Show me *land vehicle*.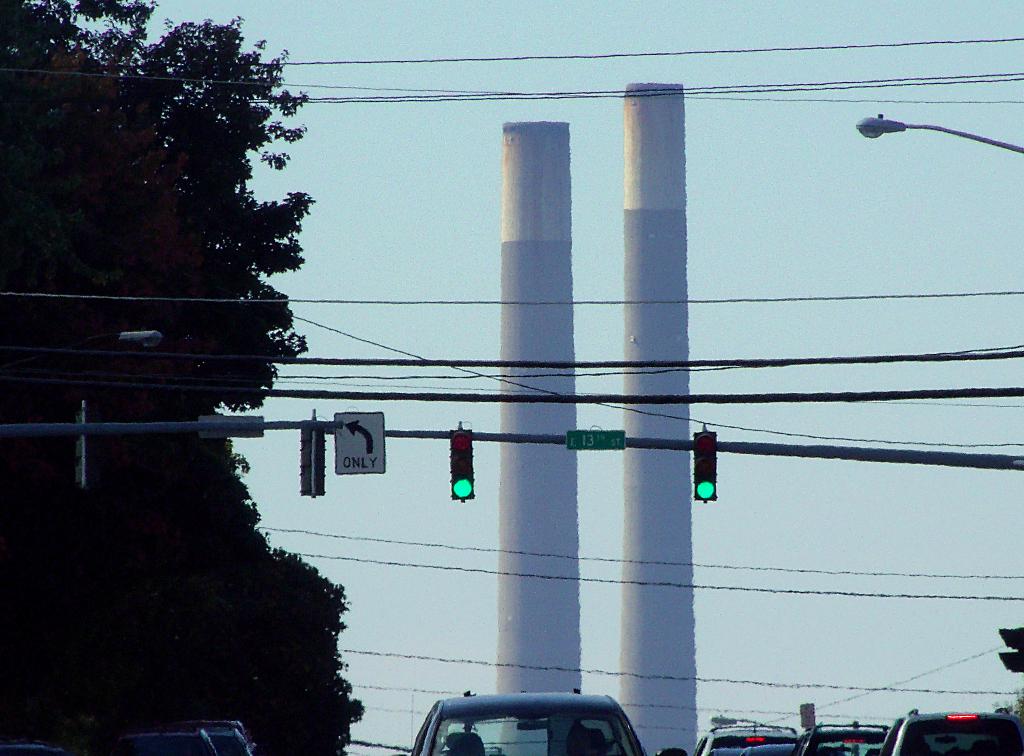
*land vehicle* is here: l=879, t=705, r=1023, b=755.
